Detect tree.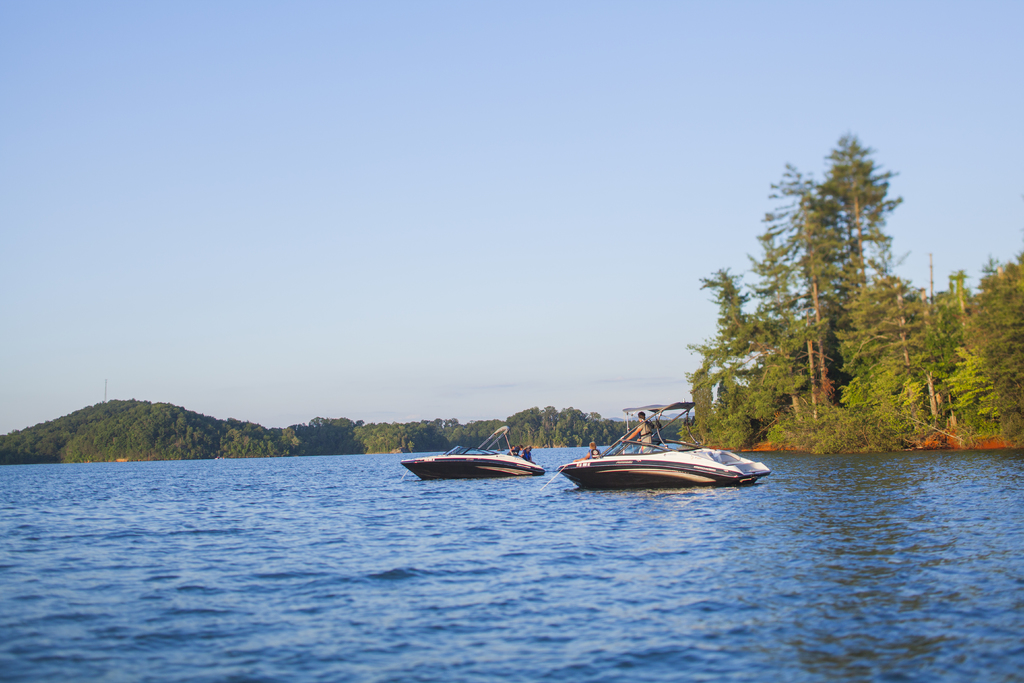
Detected at 893/241/956/456.
